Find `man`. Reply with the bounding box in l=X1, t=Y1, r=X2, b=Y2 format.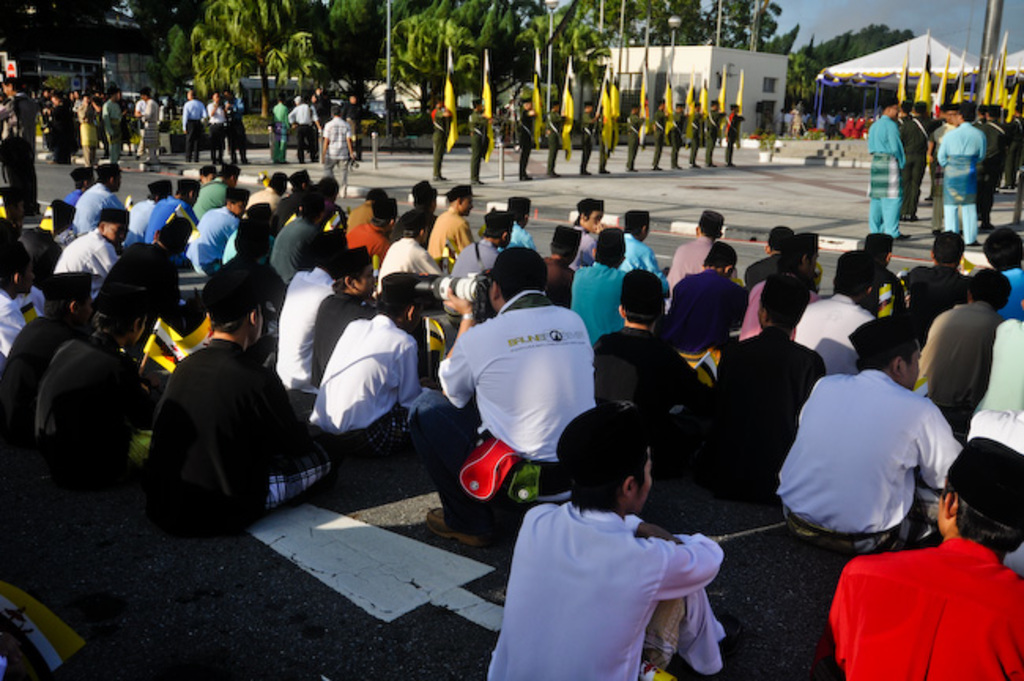
l=285, t=91, r=320, b=164.
